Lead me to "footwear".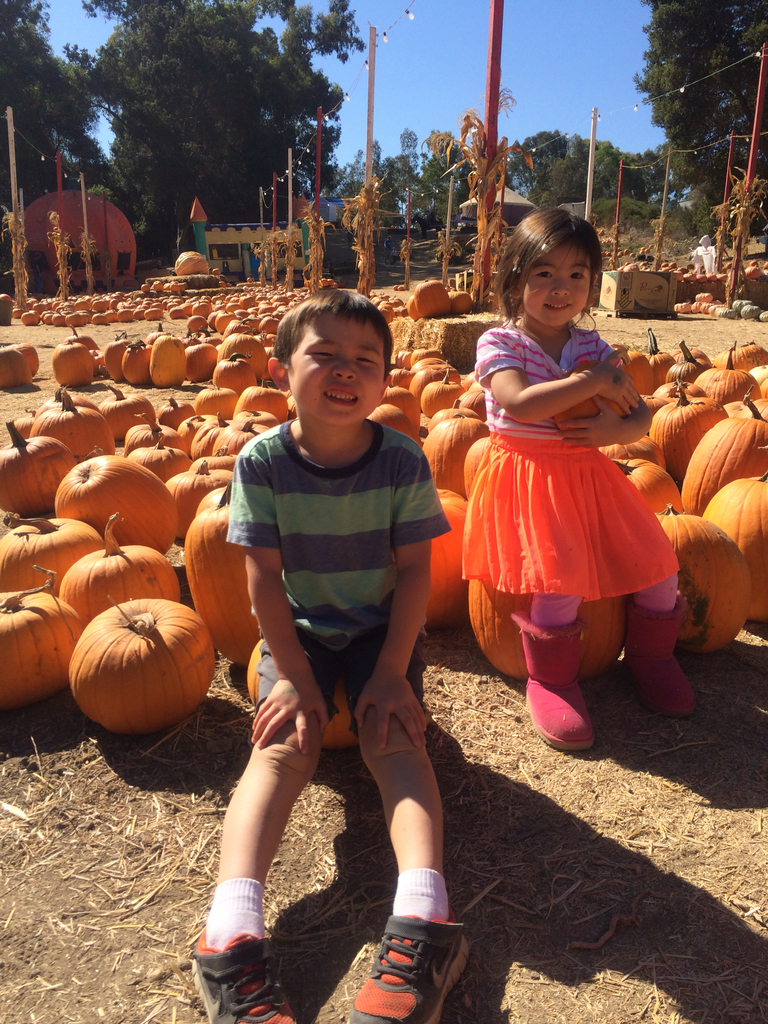
Lead to crop(188, 921, 296, 1023).
